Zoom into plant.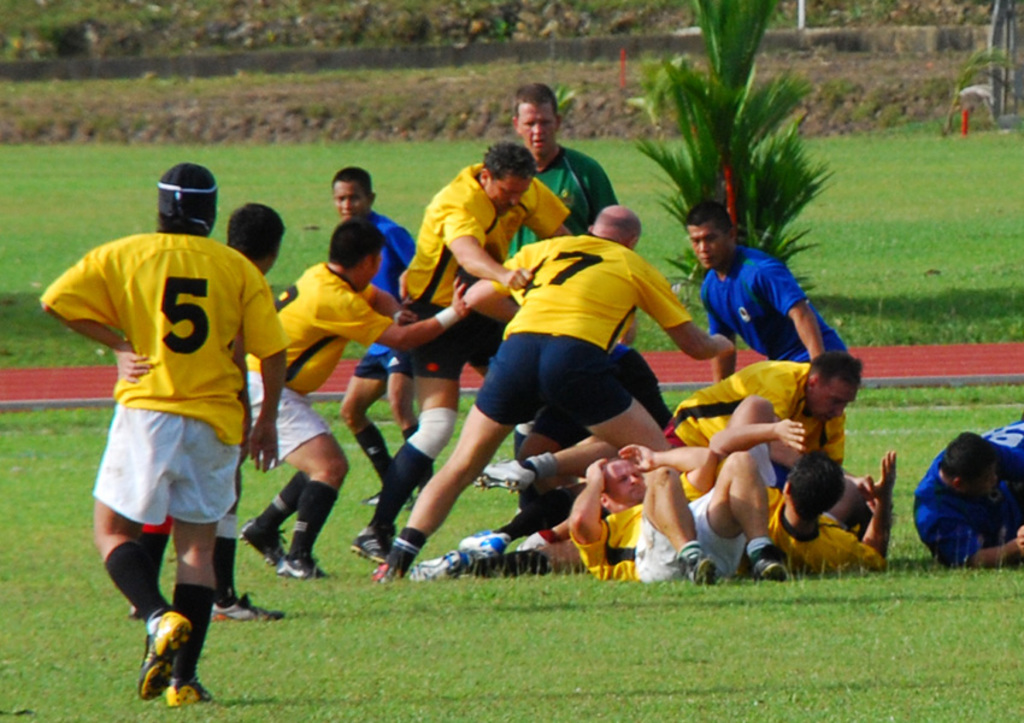
Zoom target: 637:0:836:294.
